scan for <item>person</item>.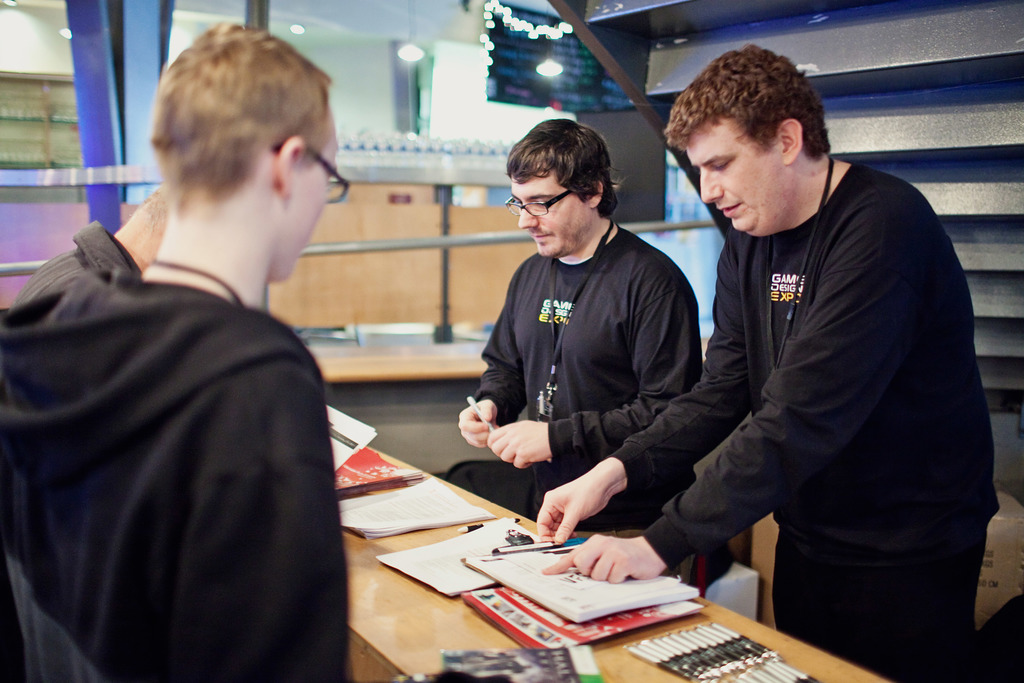
Scan result: locate(0, 13, 358, 680).
